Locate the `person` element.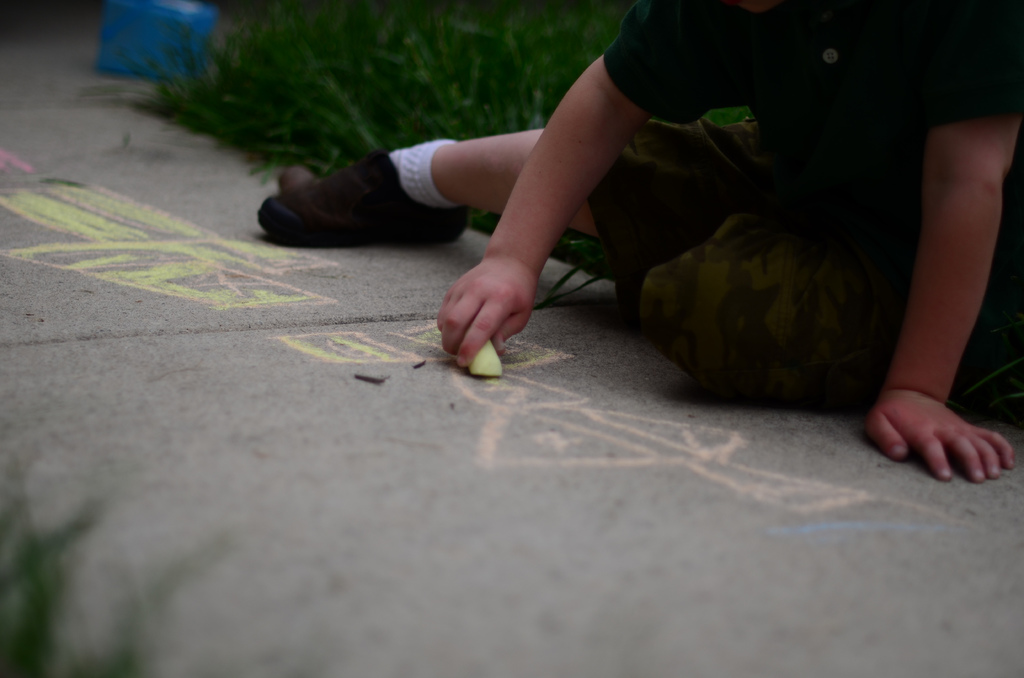
Element bbox: [x1=255, y1=0, x2=1023, y2=482].
